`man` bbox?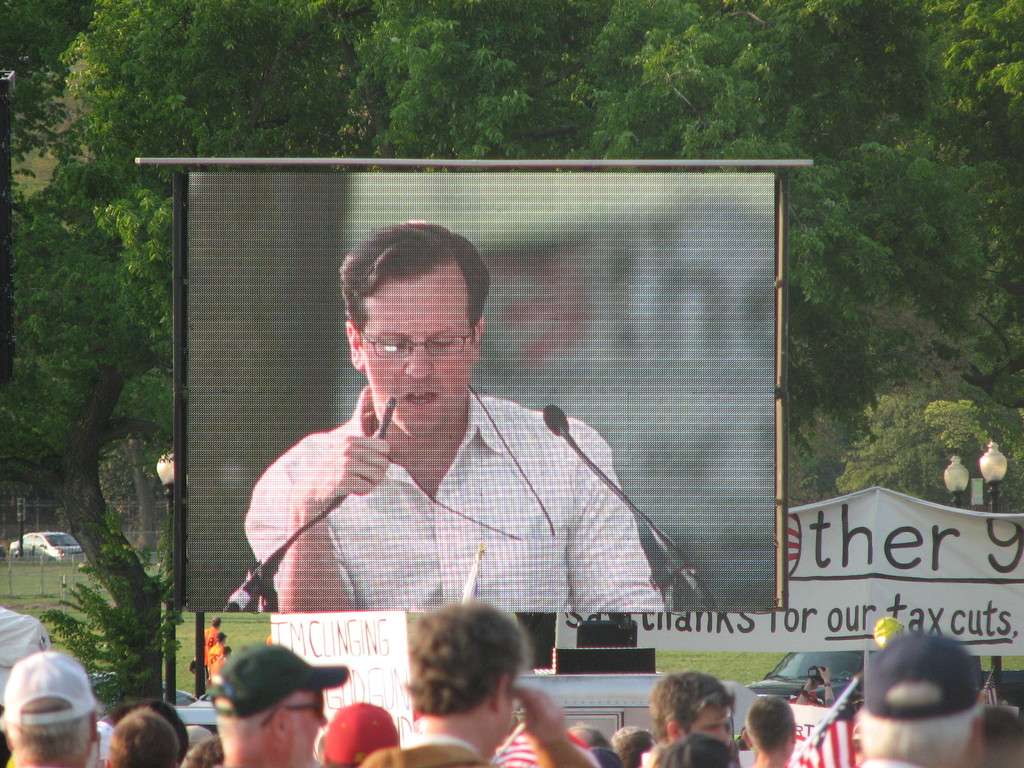
select_region(231, 242, 666, 685)
